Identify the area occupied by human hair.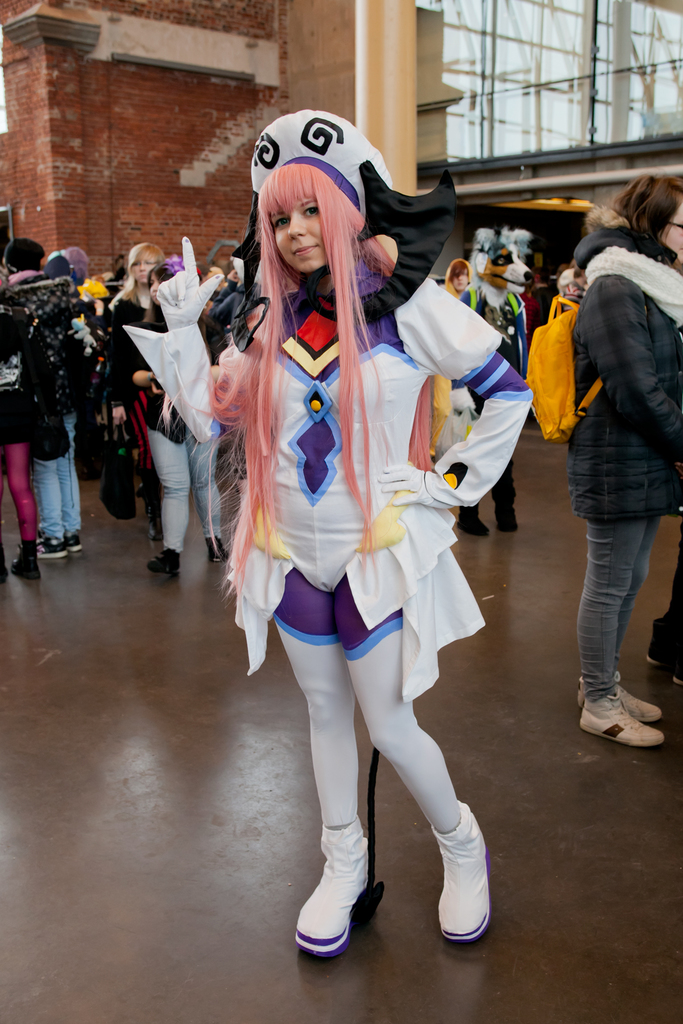
Area: rect(138, 266, 178, 326).
